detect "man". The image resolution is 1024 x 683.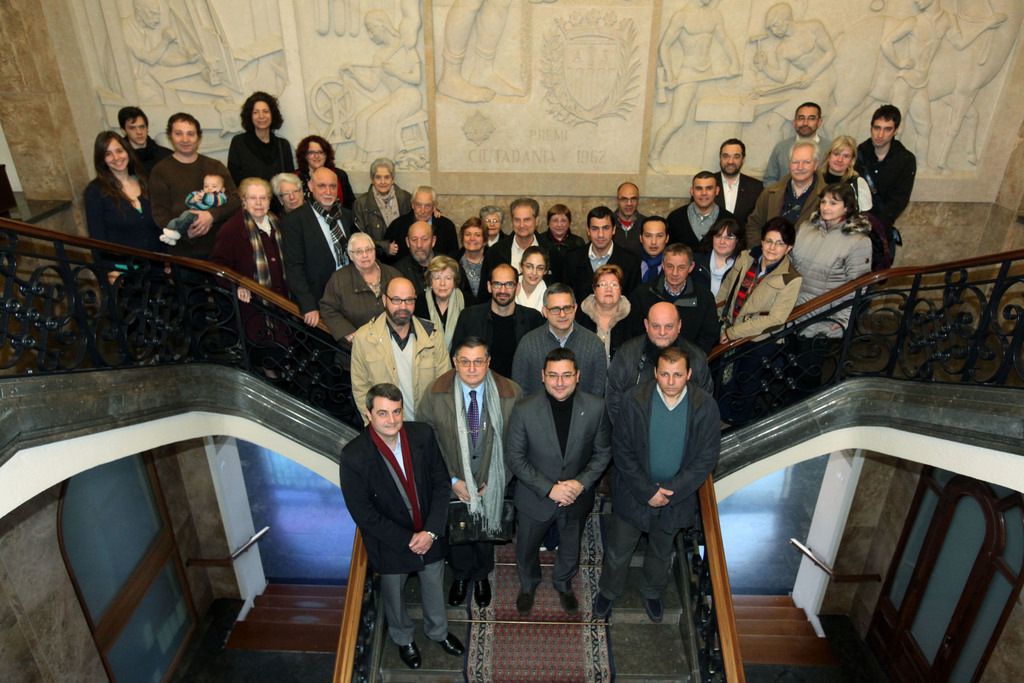
box=[598, 344, 720, 617].
